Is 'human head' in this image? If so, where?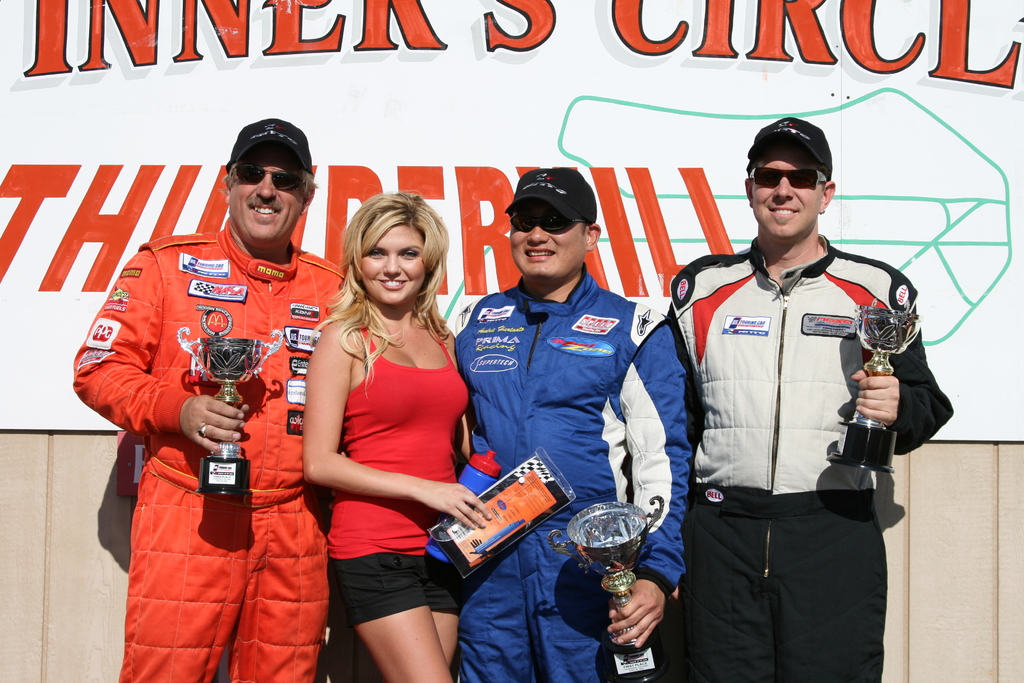
Yes, at (left=223, top=113, right=319, bottom=249).
